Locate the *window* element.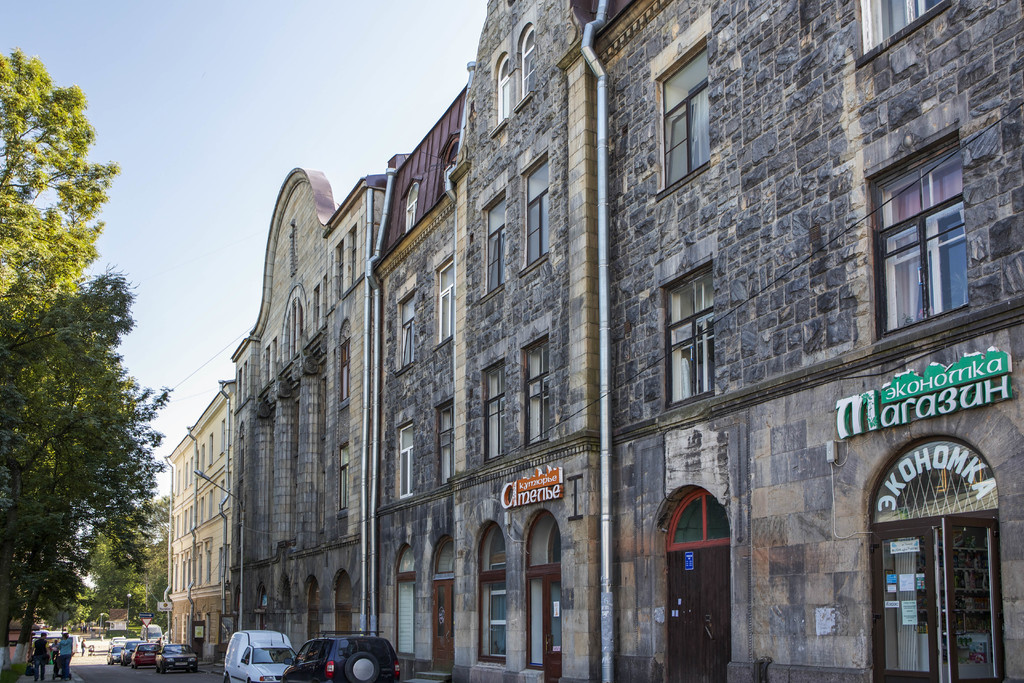
Element bbox: box=[518, 336, 552, 449].
